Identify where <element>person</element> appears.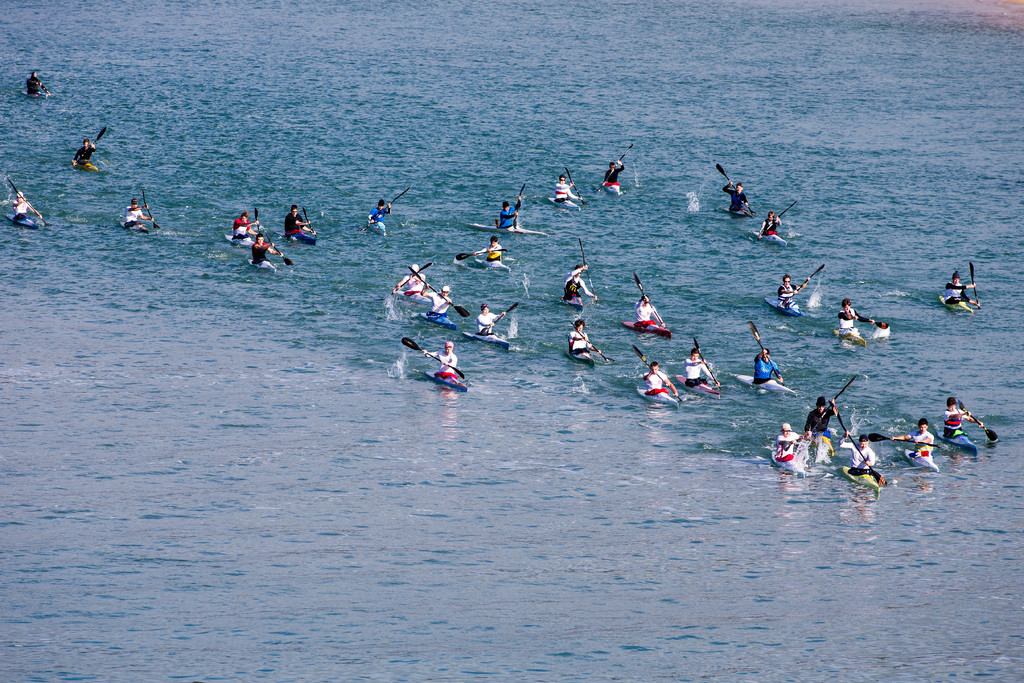
Appears at 805/397/841/454.
